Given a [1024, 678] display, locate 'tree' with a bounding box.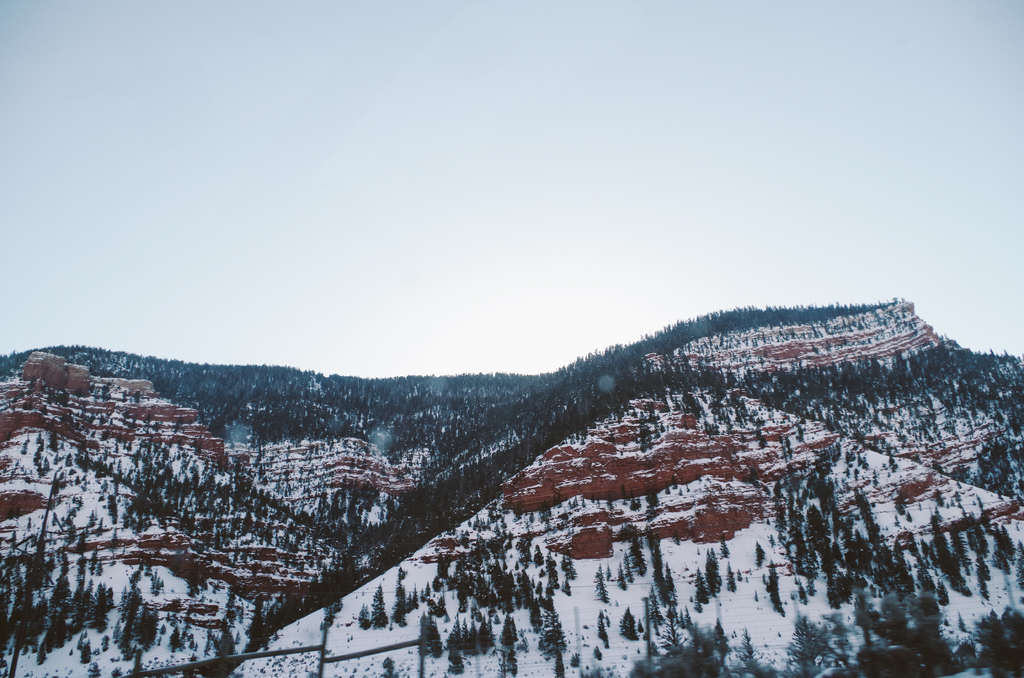
Located: 664:565:676:588.
